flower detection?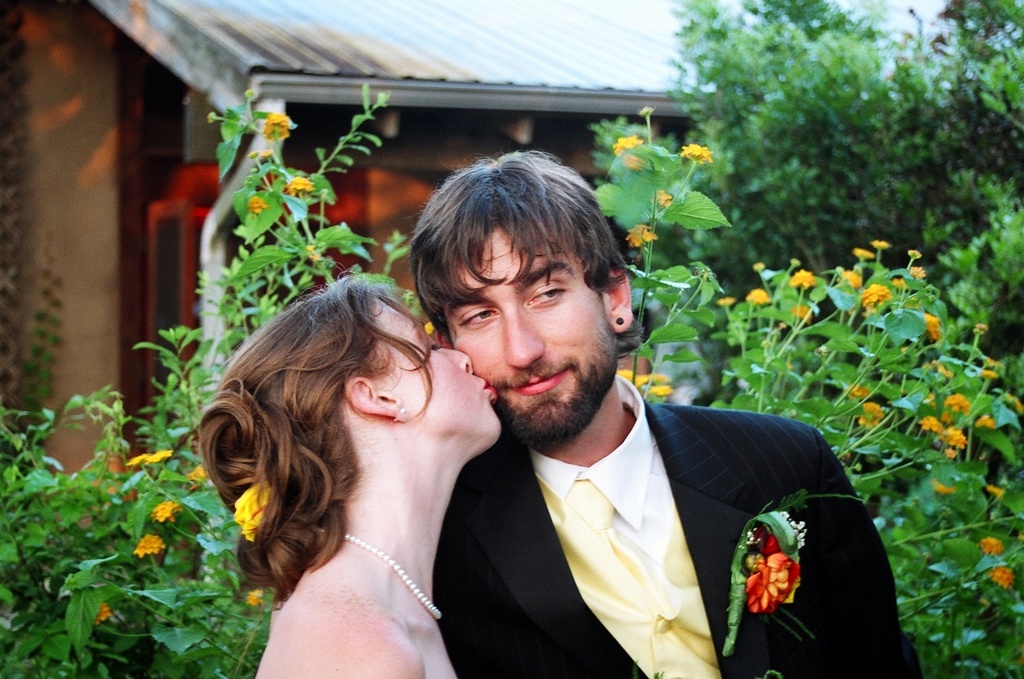
421:320:435:336
